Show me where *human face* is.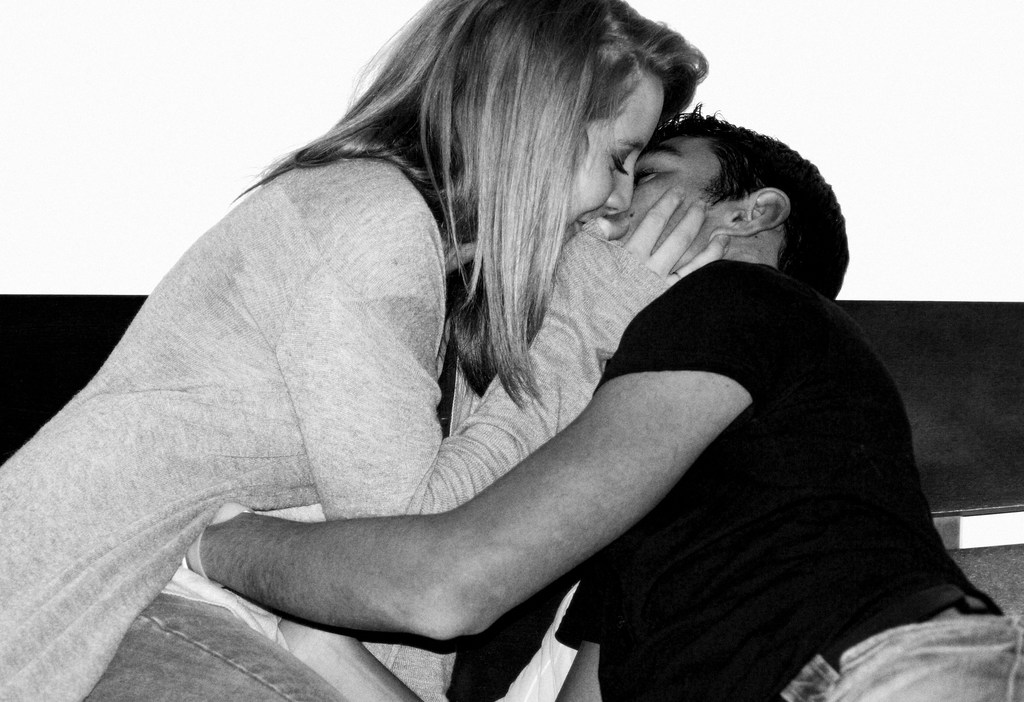
*human face* is at x1=612, y1=131, x2=732, y2=273.
